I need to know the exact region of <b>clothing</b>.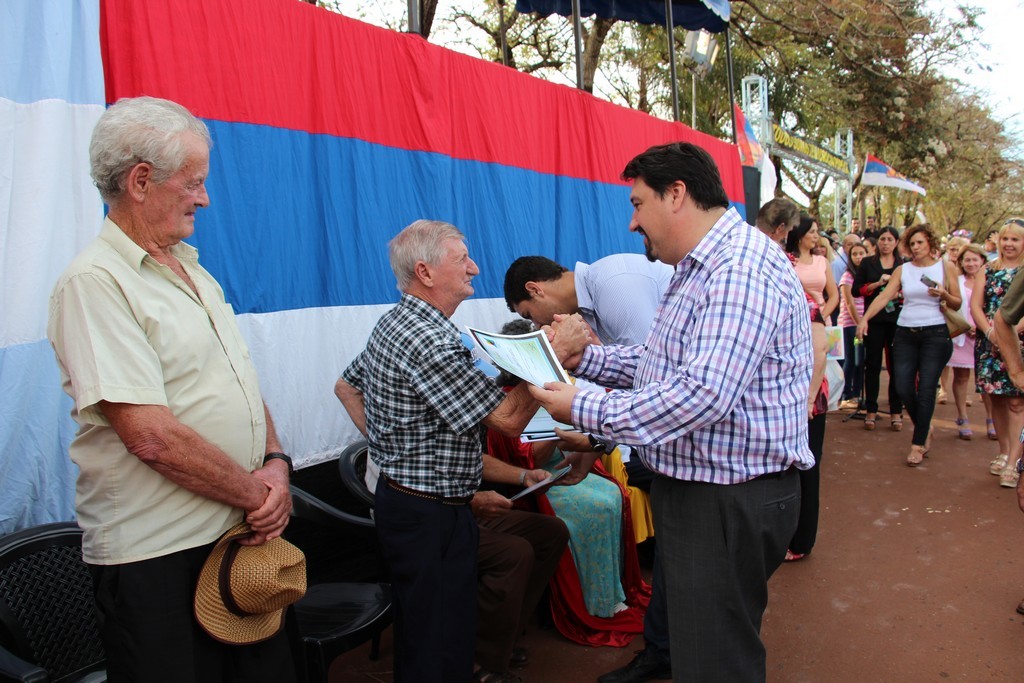
Region: rect(571, 251, 685, 354).
